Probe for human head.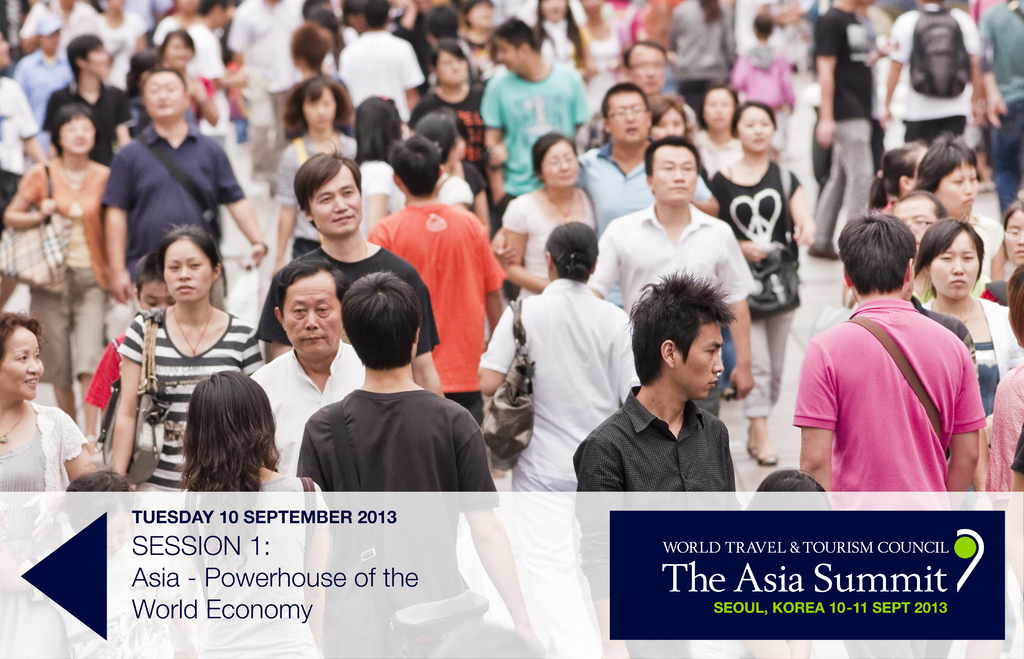
Probe result: <region>581, 0, 607, 18</region>.
